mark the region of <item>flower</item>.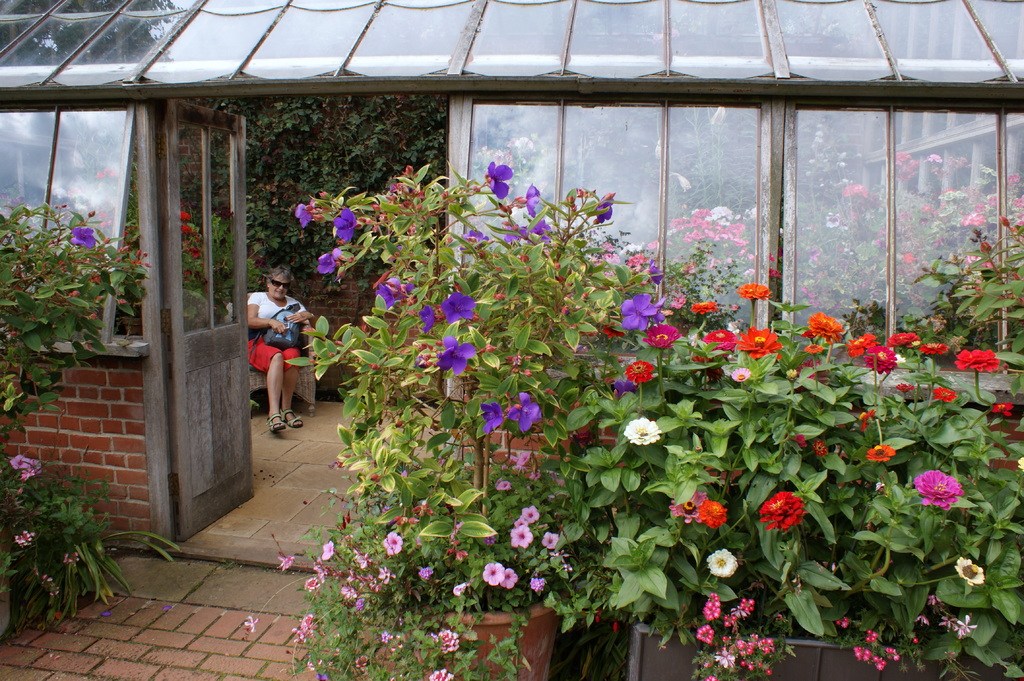
Region: bbox=[180, 223, 193, 232].
